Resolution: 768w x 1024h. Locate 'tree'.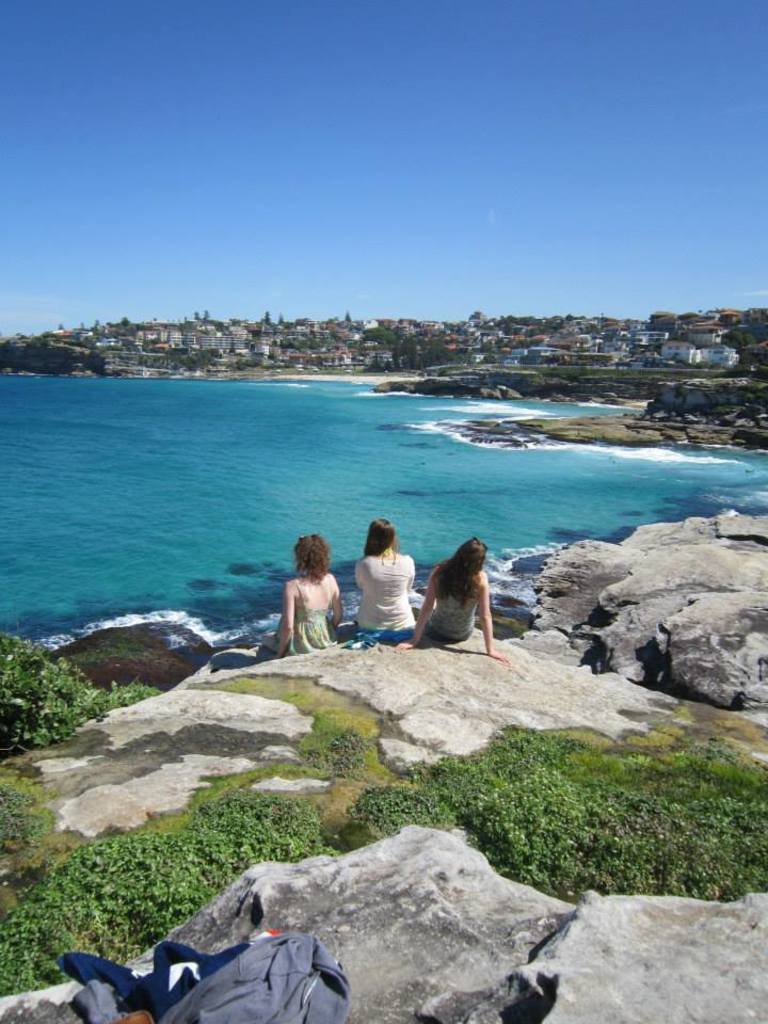
box=[115, 314, 131, 326].
